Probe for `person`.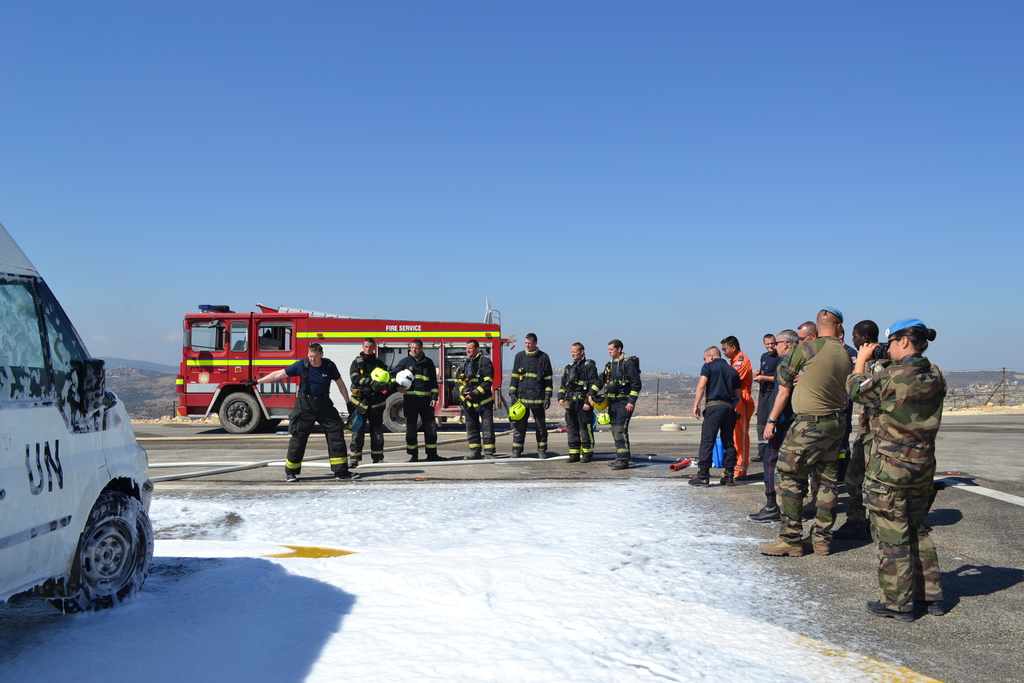
Probe result: (left=797, top=319, right=813, bottom=344).
